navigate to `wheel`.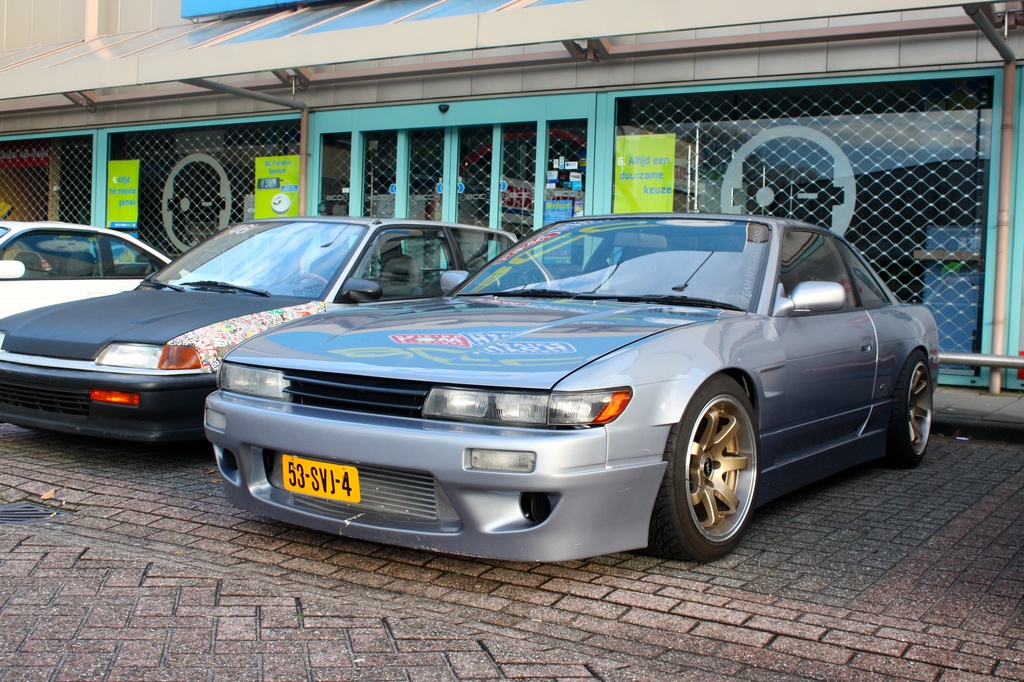
Navigation target: BBox(891, 346, 934, 467).
